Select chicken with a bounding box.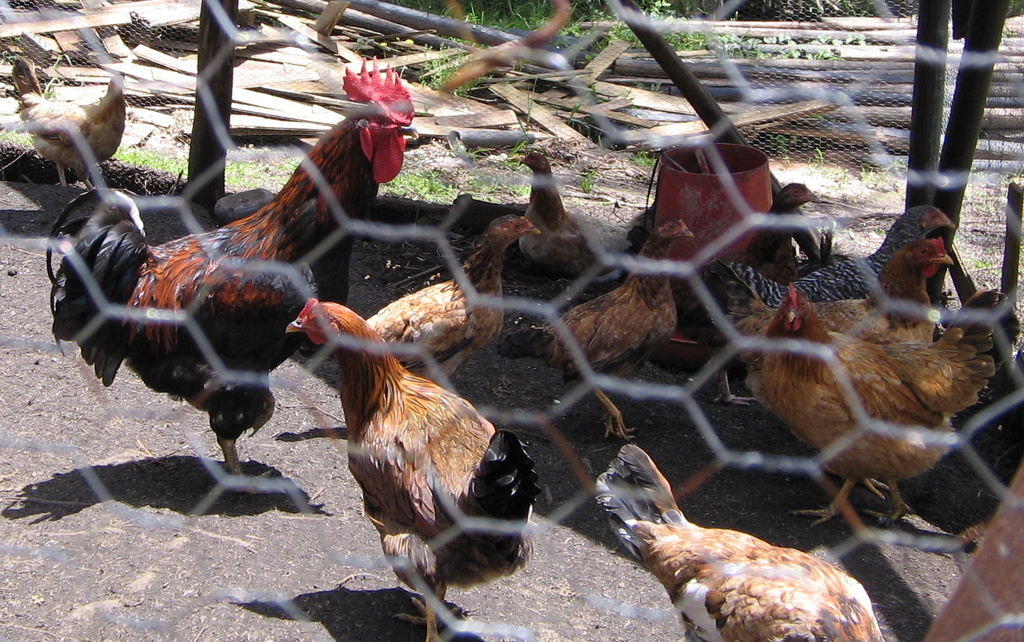
362/206/554/383.
